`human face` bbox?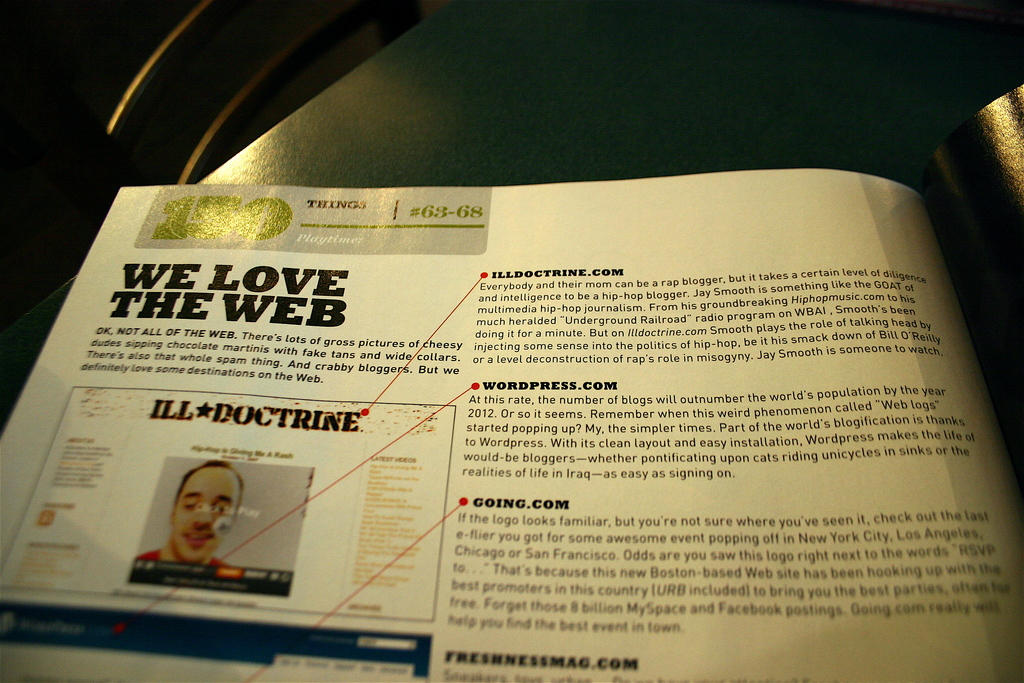
(x1=172, y1=472, x2=230, y2=561)
